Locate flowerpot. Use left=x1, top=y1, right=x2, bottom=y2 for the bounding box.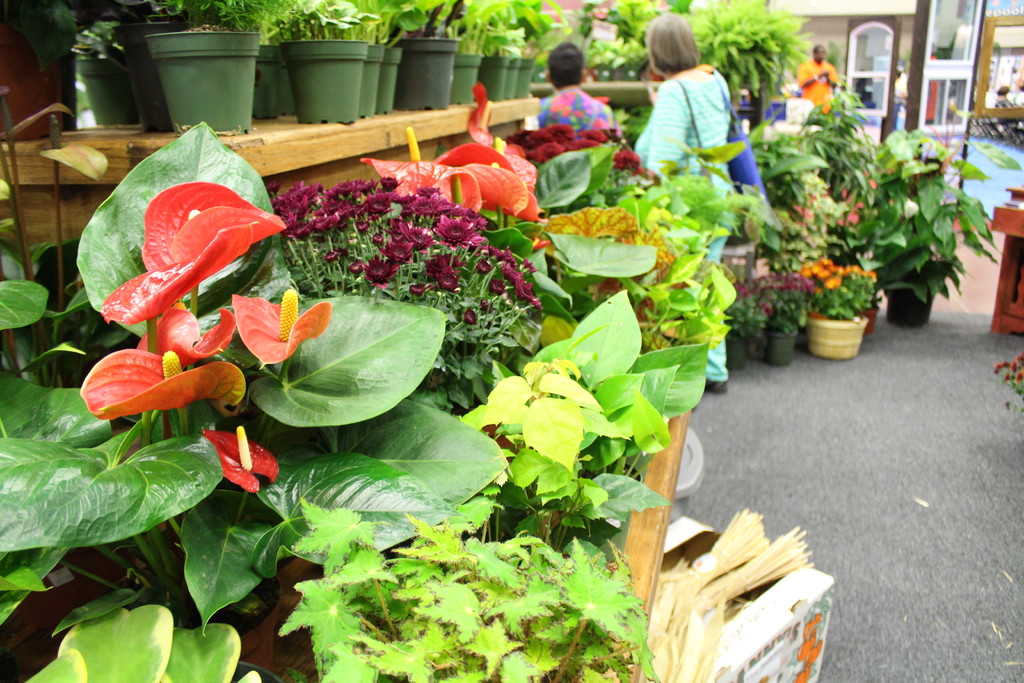
left=887, top=285, right=934, bottom=330.
